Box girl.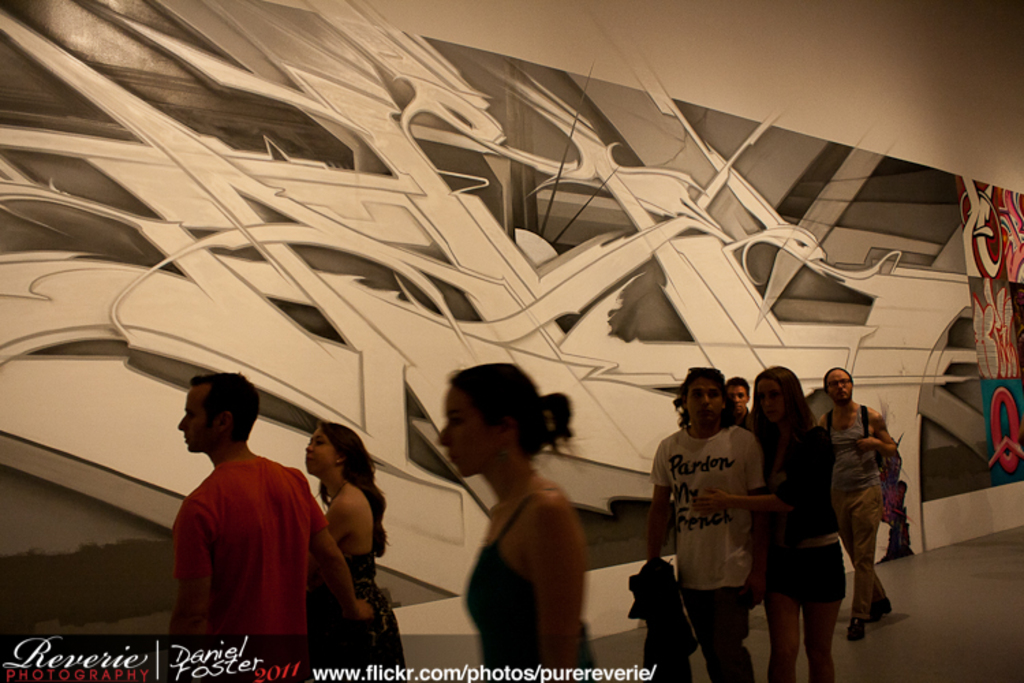
(x1=437, y1=365, x2=599, y2=682).
